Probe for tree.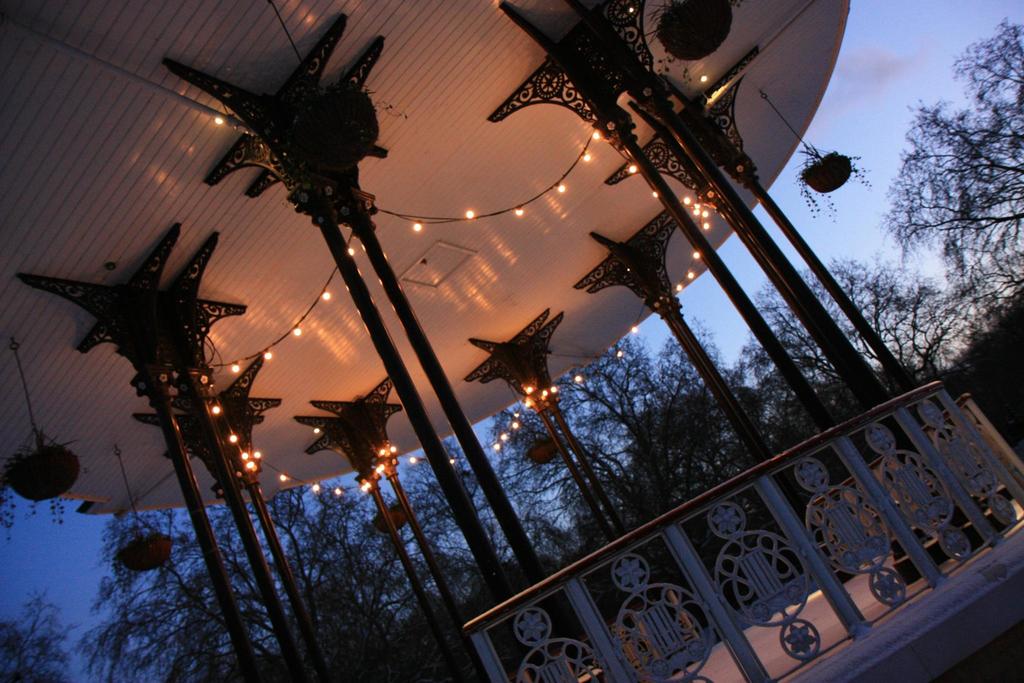
Probe result: 865 30 1007 431.
